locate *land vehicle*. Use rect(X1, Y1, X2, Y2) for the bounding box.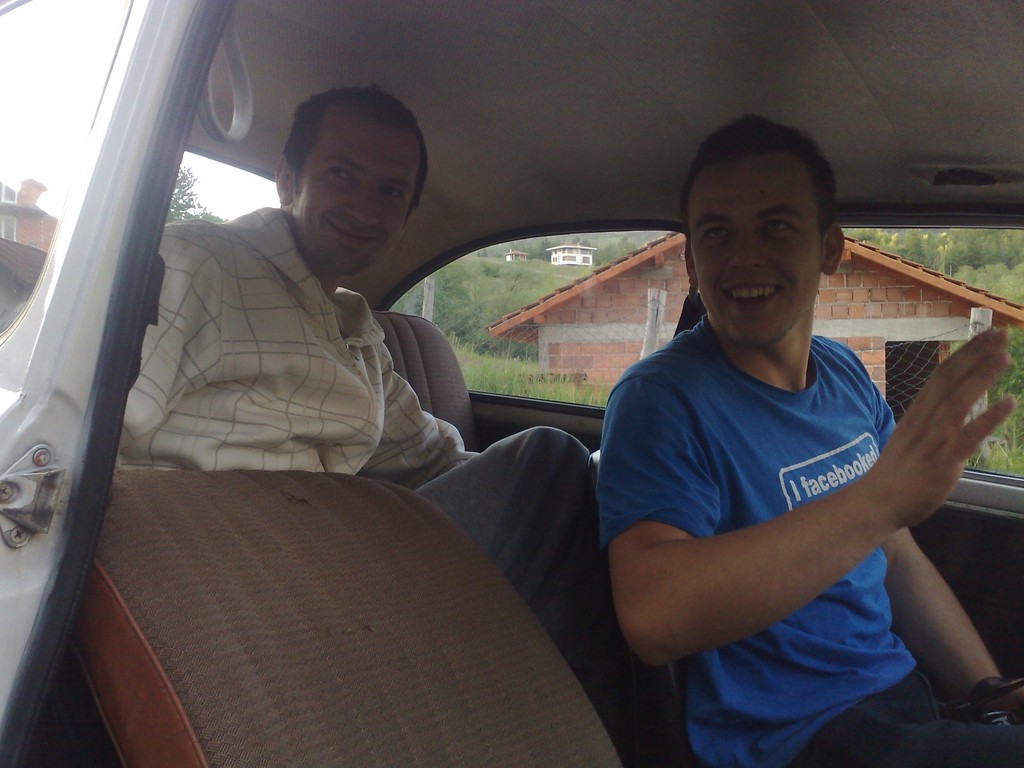
rect(0, 0, 1023, 767).
